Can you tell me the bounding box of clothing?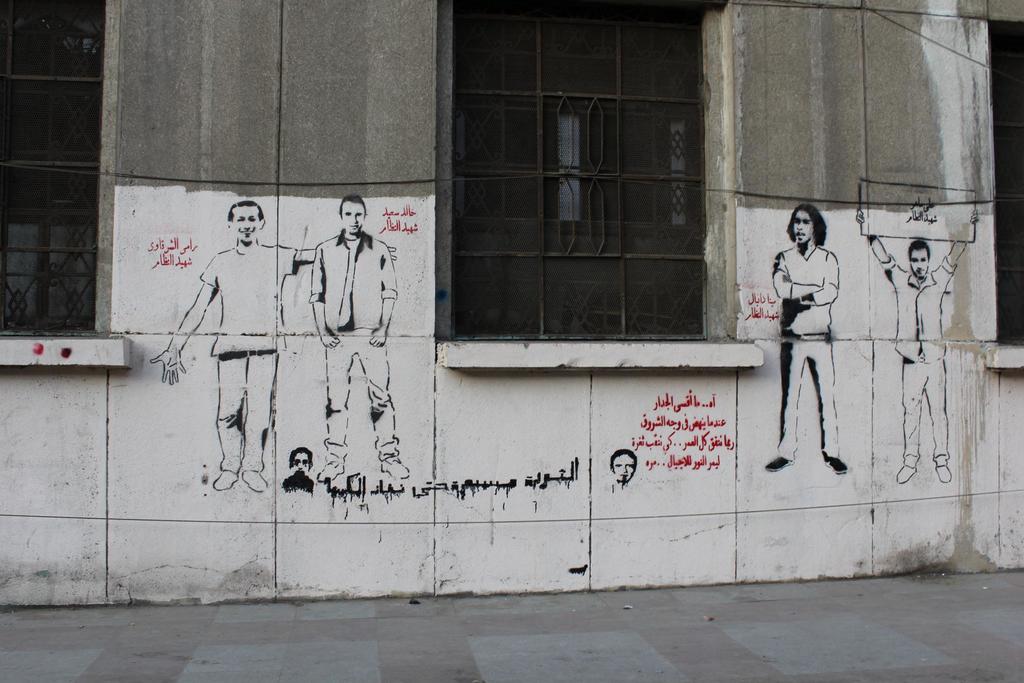
x1=878, y1=251, x2=948, y2=464.
